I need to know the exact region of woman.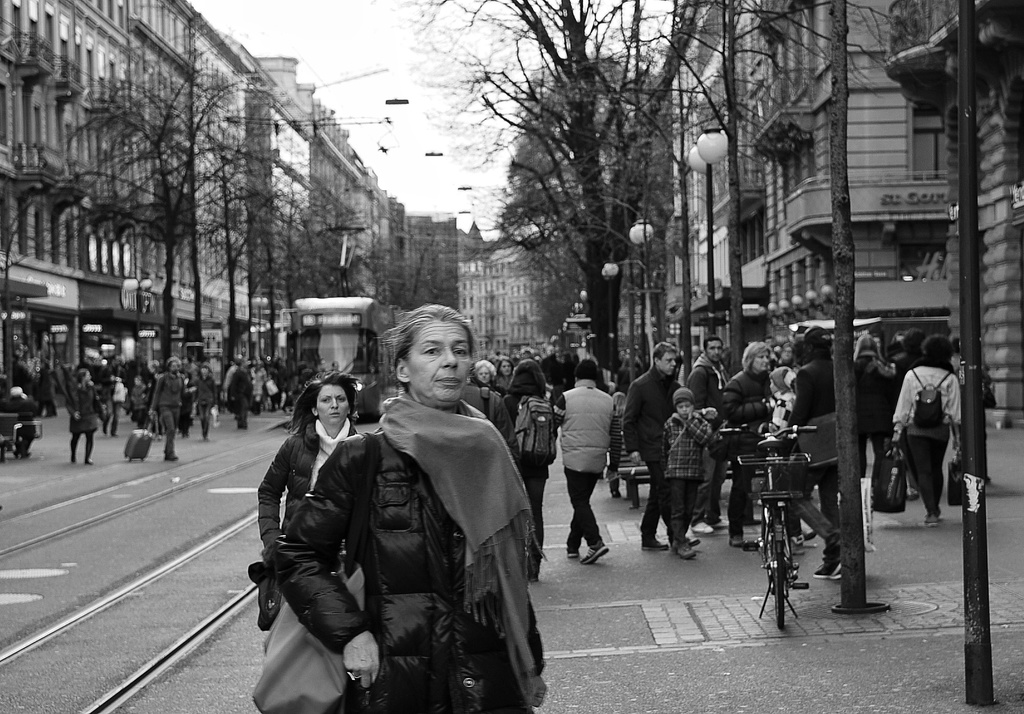
Region: x1=493, y1=355, x2=519, y2=392.
